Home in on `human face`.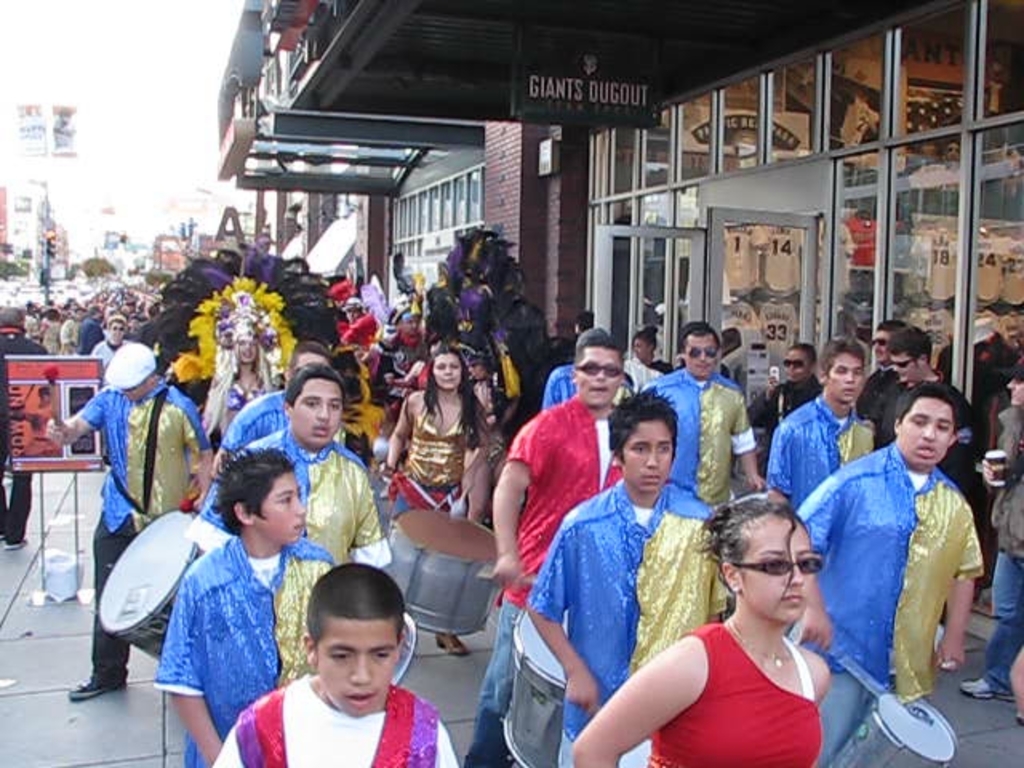
Homed in at 250 474 306 544.
